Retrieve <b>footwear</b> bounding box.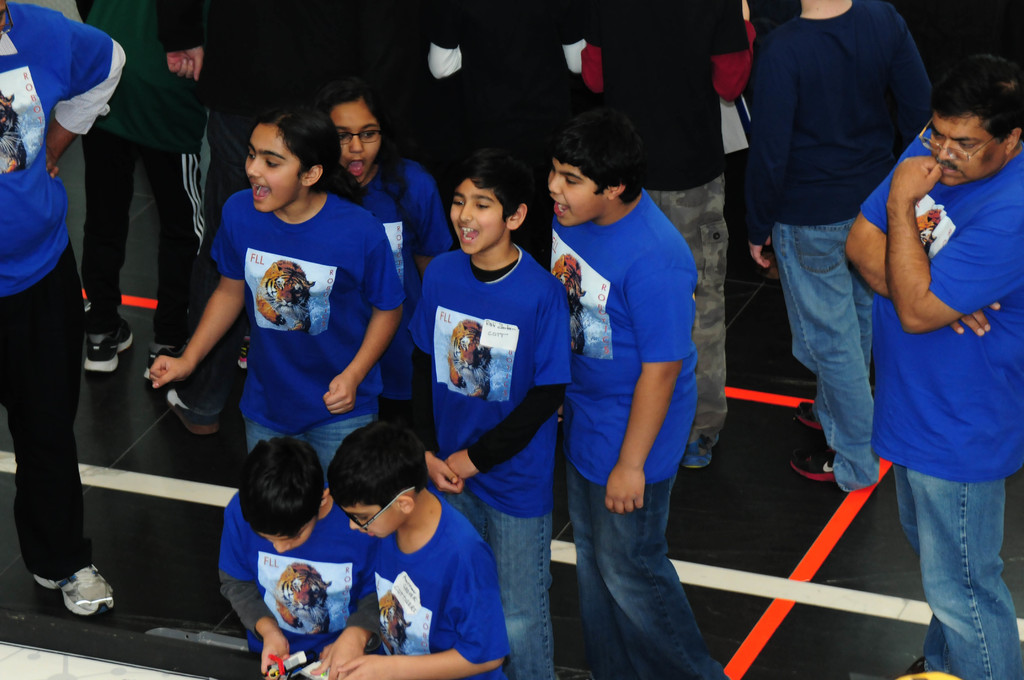
Bounding box: Rect(86, 315, 124, 373).
